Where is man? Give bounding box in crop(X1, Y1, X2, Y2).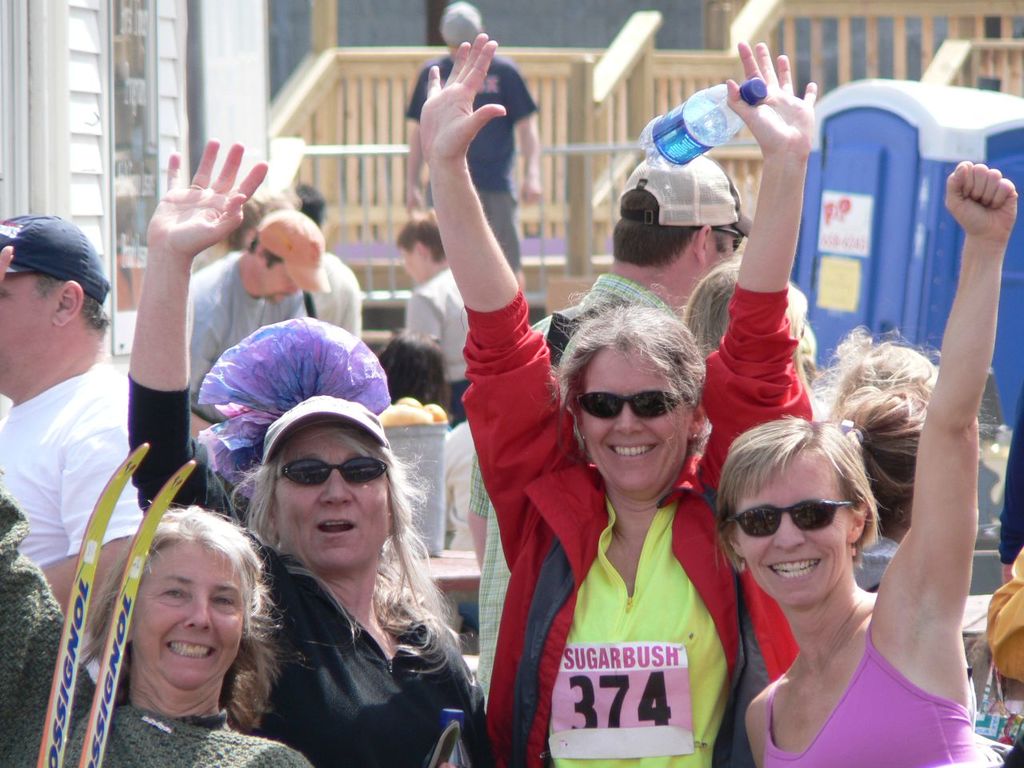
crop(179, 204, 330, 416).
